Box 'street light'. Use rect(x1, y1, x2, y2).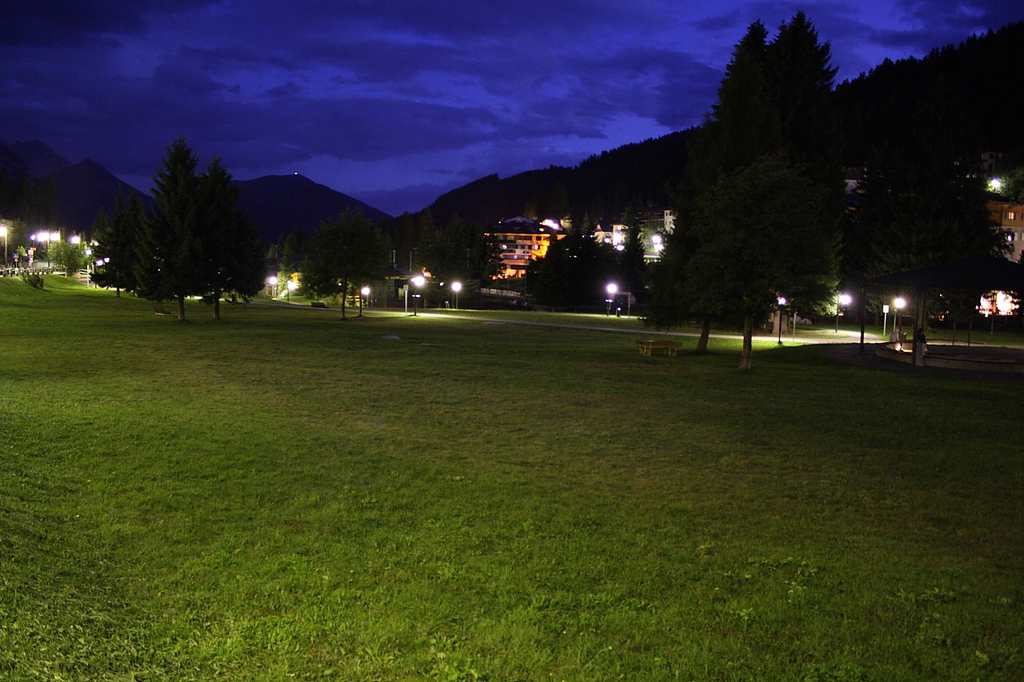
rect(603, 281, 634, 317).
